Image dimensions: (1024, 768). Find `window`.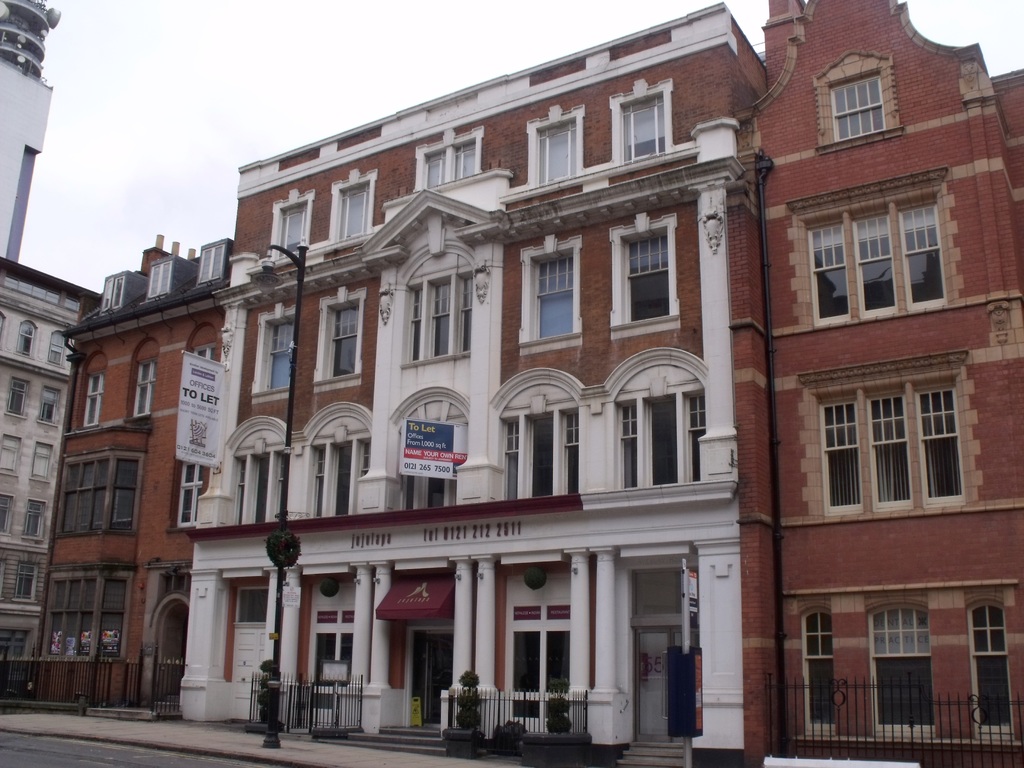
left=29, top=445, right=54, bottom=481.
